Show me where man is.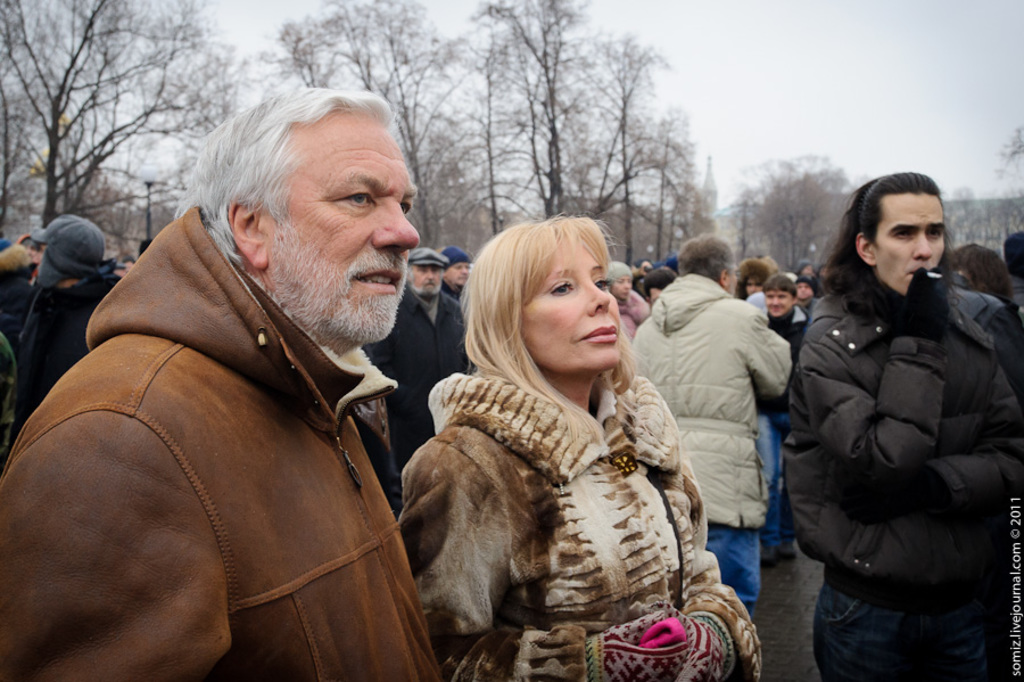
man is at (x1=39, y1=72, x2=471, y2=681).
